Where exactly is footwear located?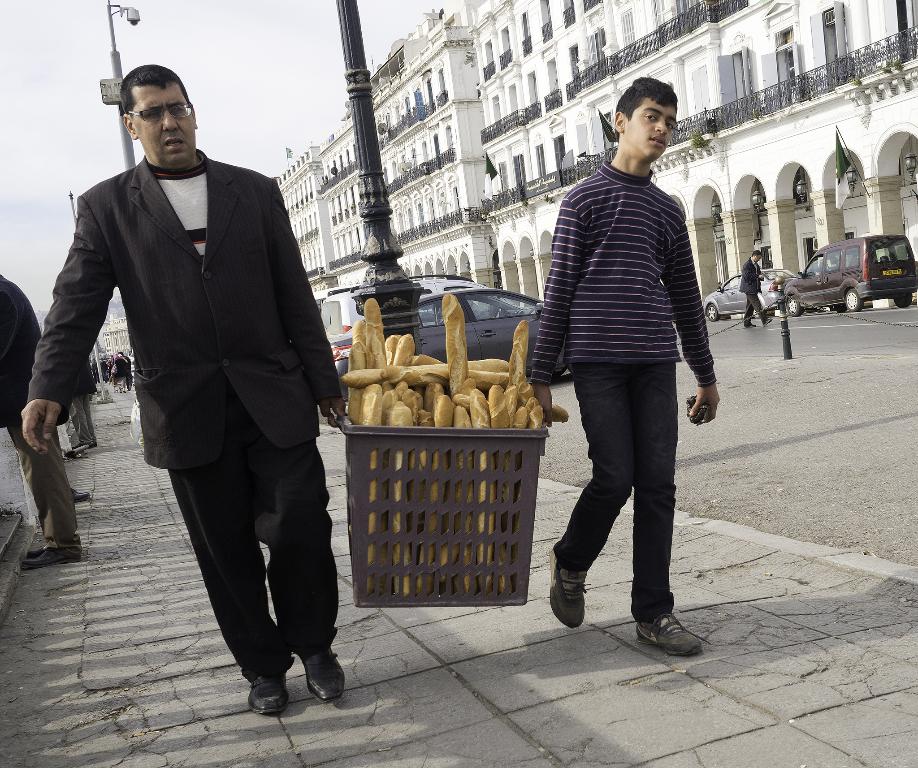
Its bounding box is BBox(295, 646, 347, 705).
